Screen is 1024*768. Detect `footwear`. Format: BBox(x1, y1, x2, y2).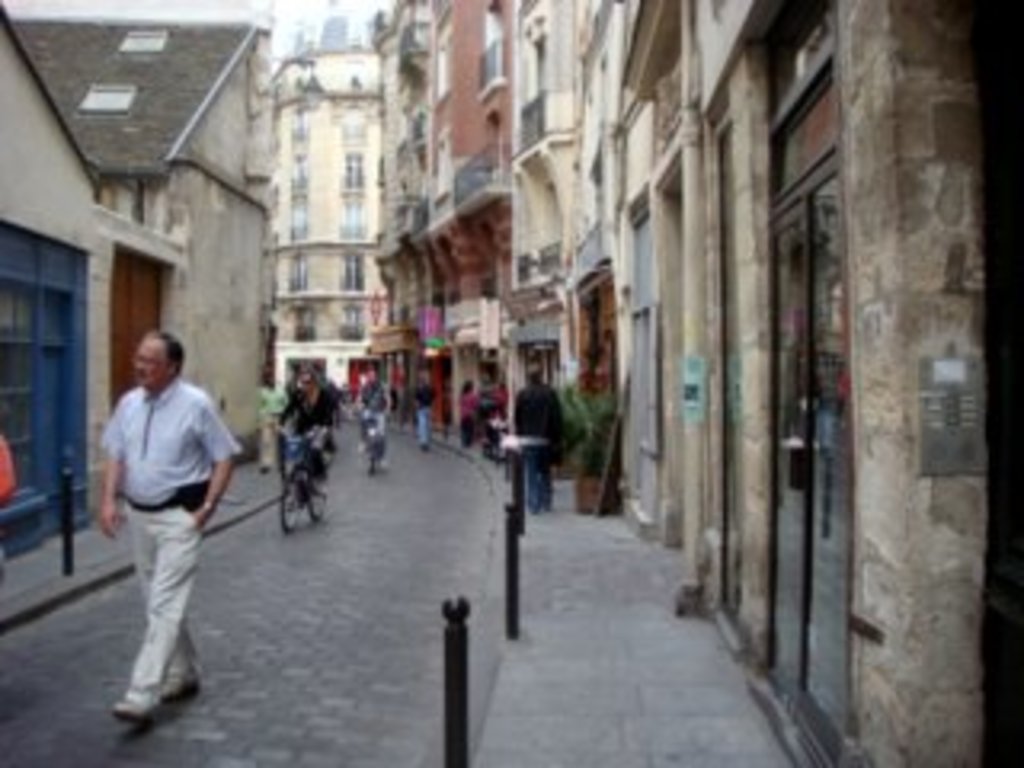
BBox(166, 666, 202, 694).
